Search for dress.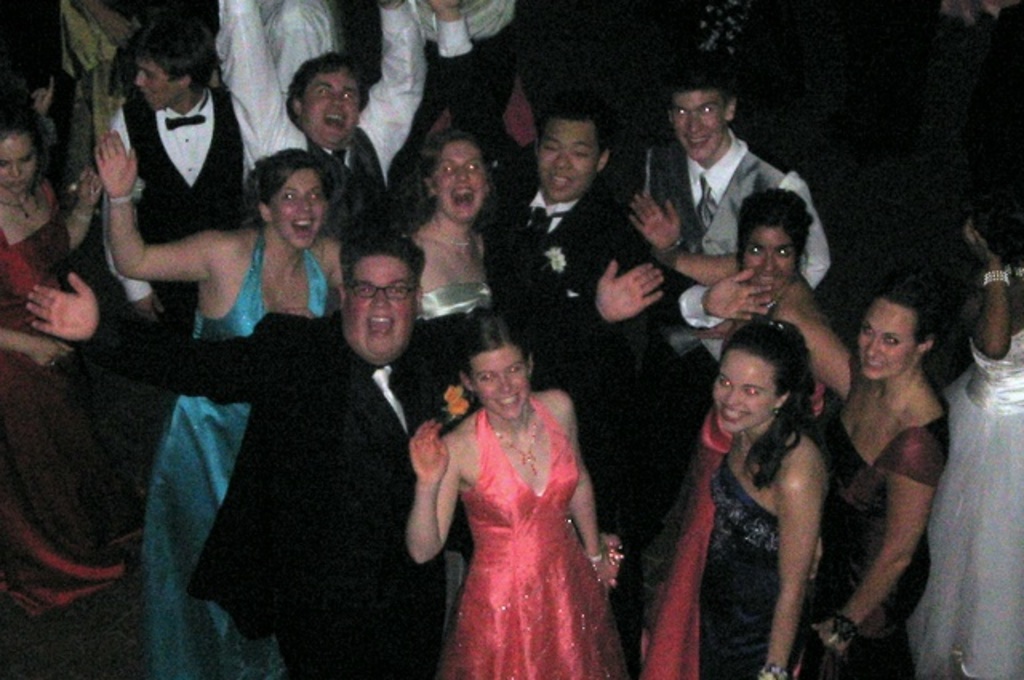
Found at bbox=(138, 221, 330, 678).
